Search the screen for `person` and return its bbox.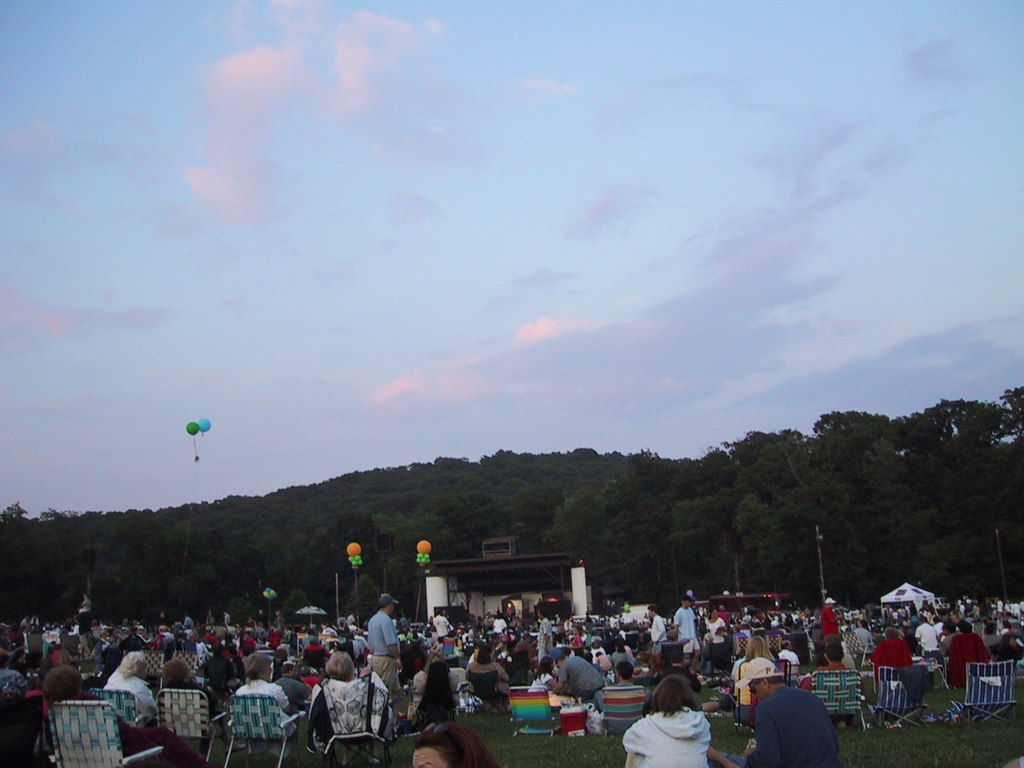
Found: [left=856, top=620, right=870, bottom=644].
